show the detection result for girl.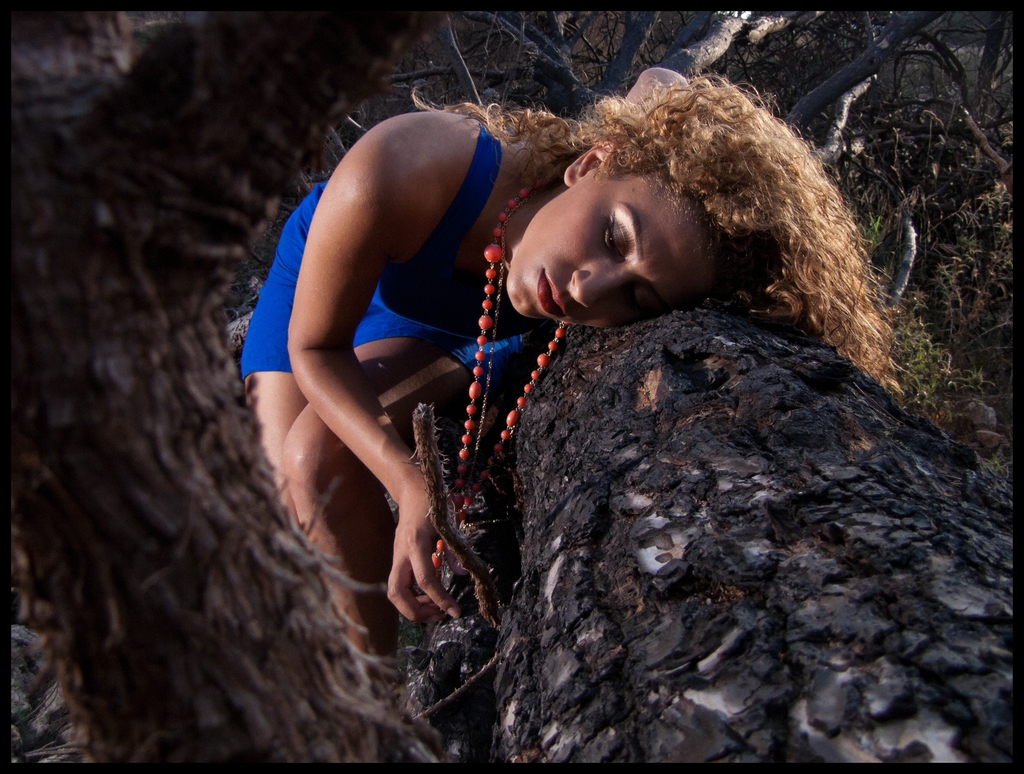
crop(243, 68, 910, 696).
